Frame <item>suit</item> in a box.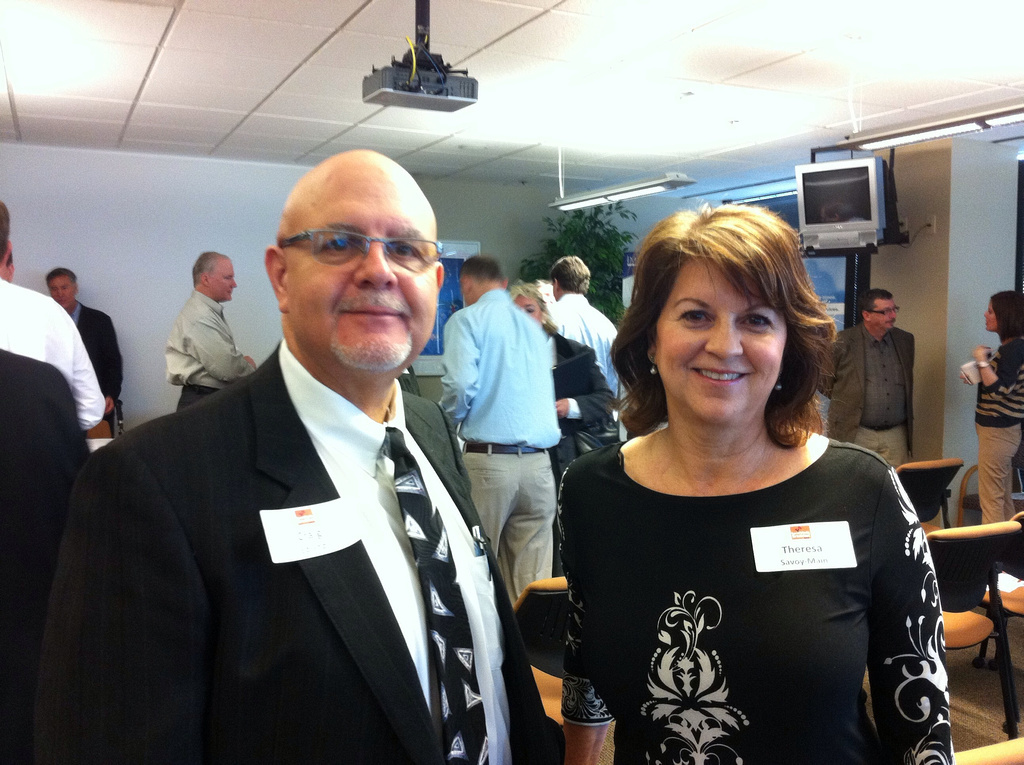
pyautogui.locateOnScreen(69, 305, 121, 415).
